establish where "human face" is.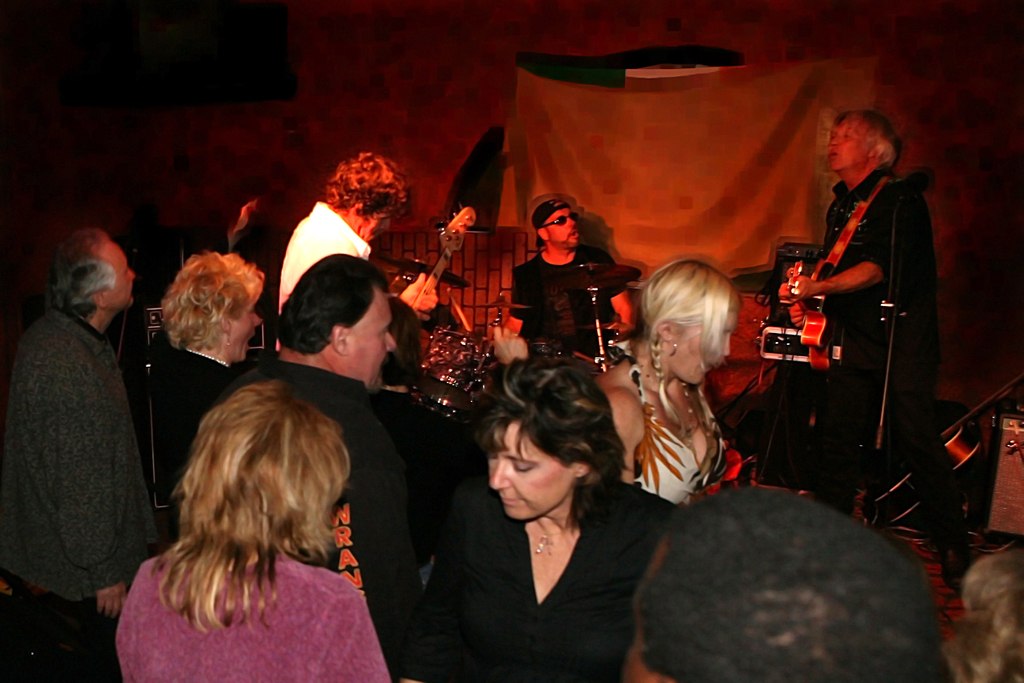
Established at (left=362, top=201, right=396, bottom=245).
